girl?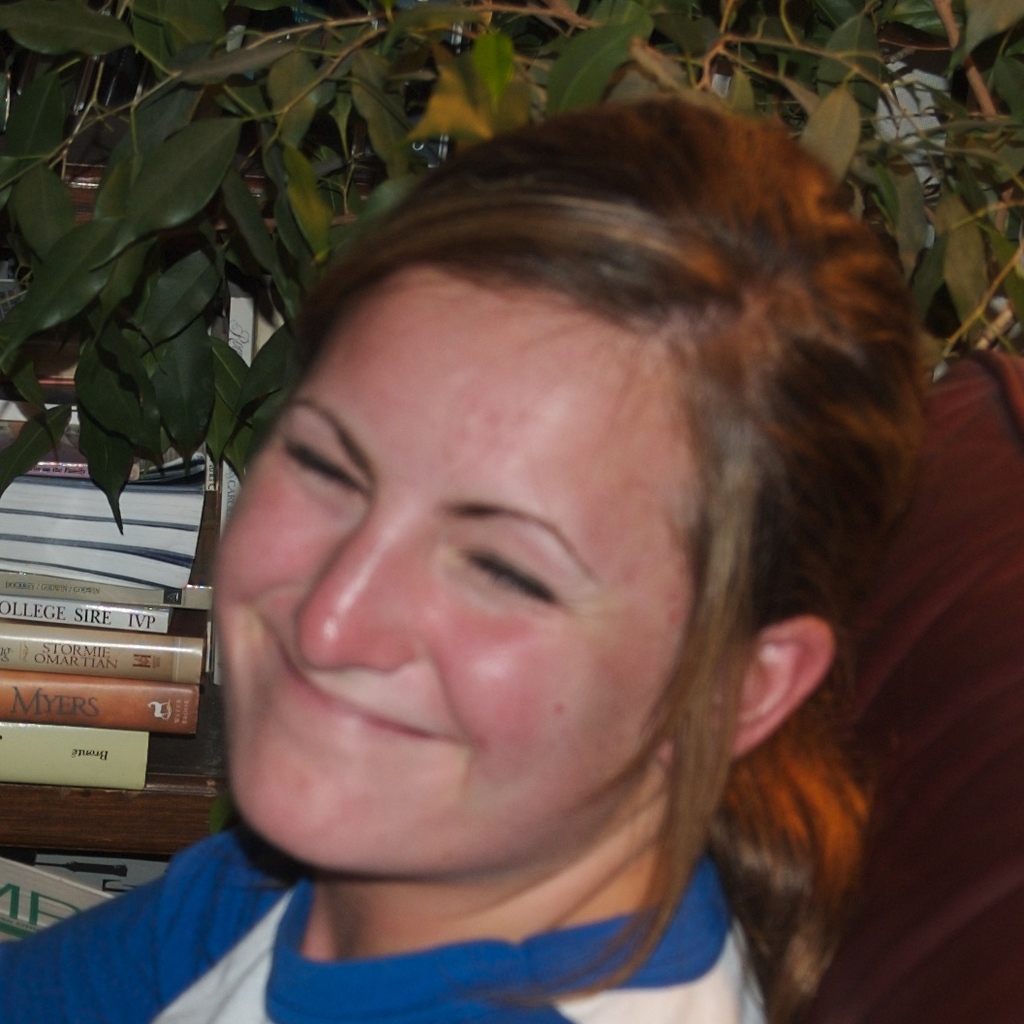
select_region(0, 96, 925, 1023)
